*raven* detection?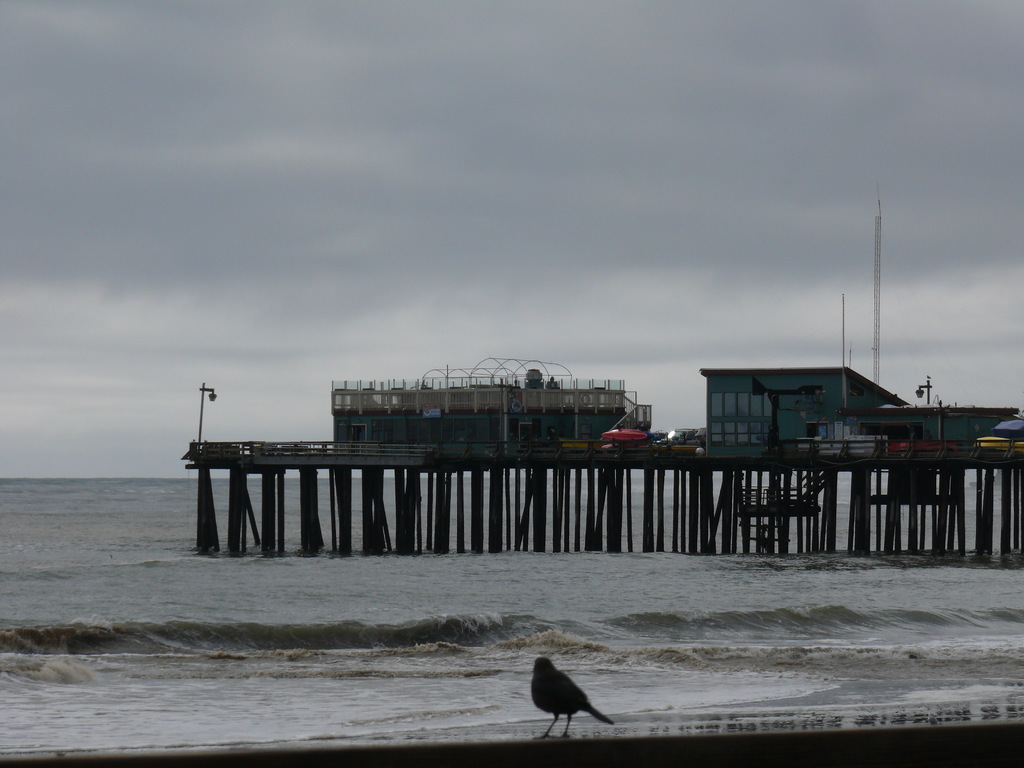
[528,657,613,746]
